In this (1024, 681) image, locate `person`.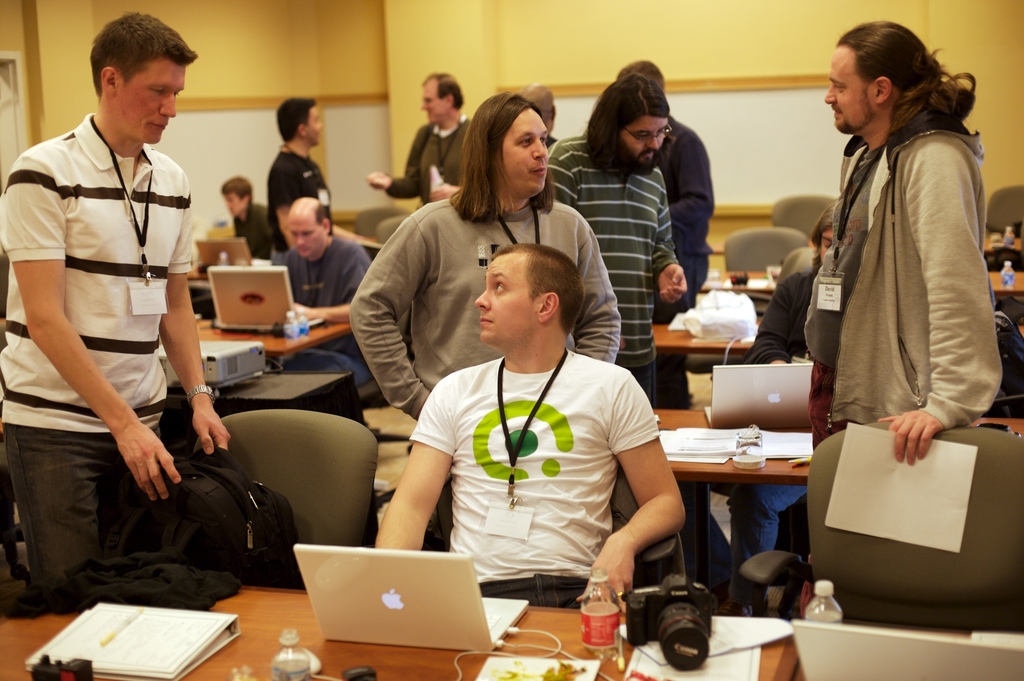
Bounding box: 374, 239, 687, 607.
